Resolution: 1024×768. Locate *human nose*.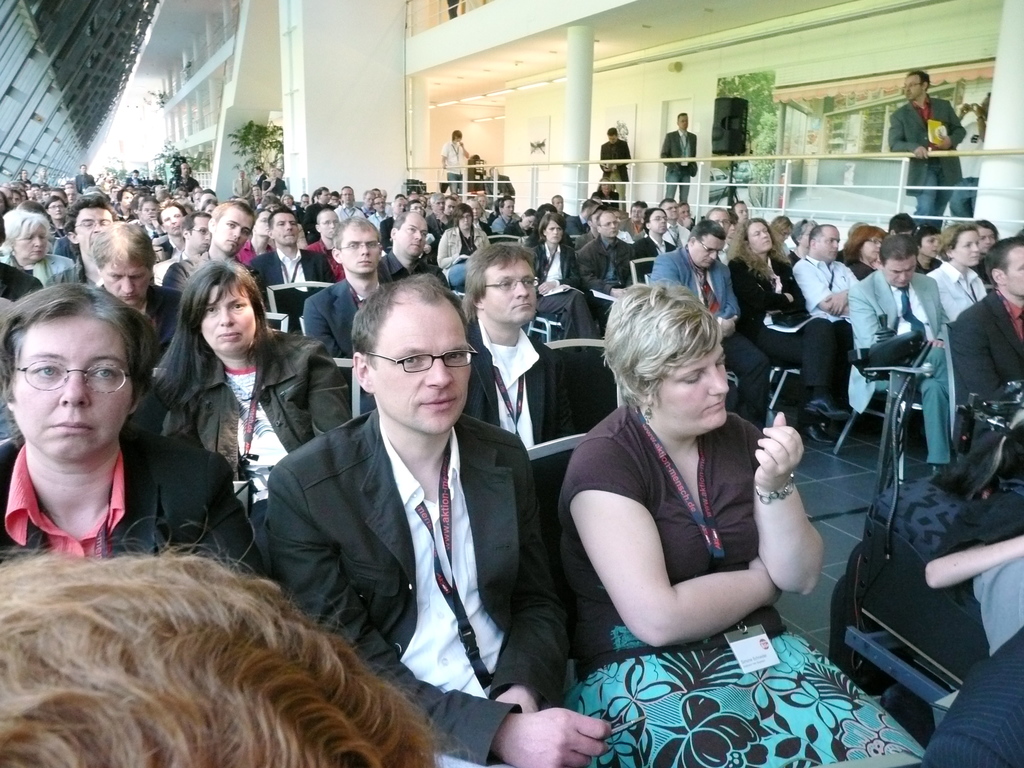
234:229:243:241.
